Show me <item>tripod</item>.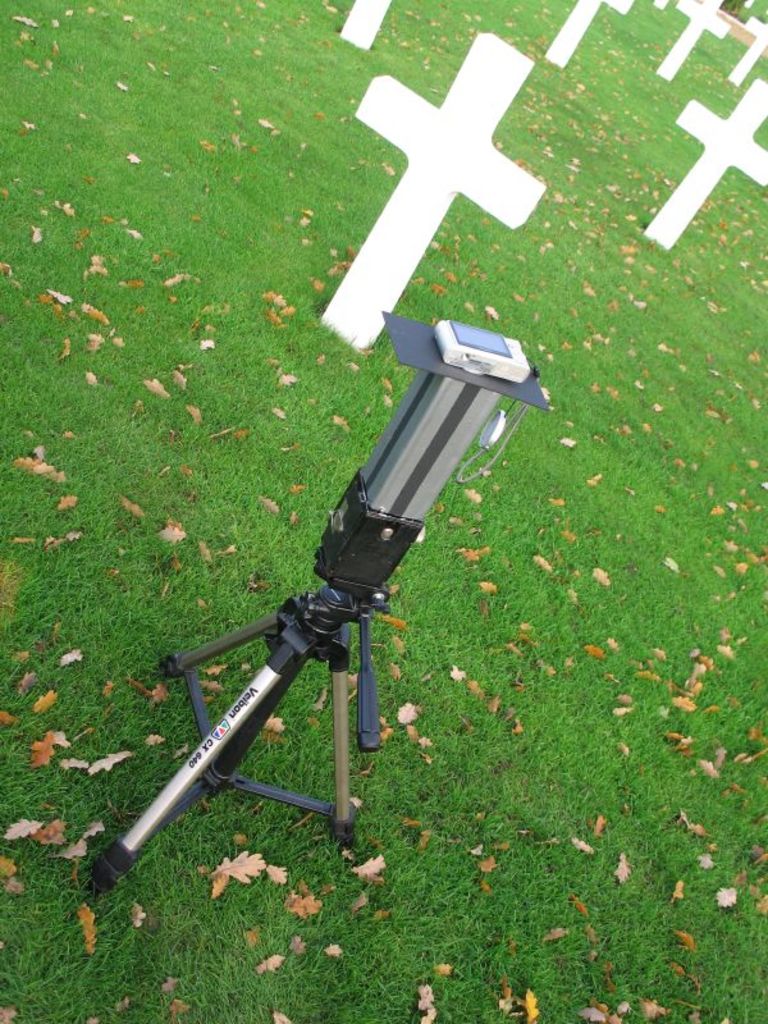
<item>tripod</item> is here: 87/585/385/906.
